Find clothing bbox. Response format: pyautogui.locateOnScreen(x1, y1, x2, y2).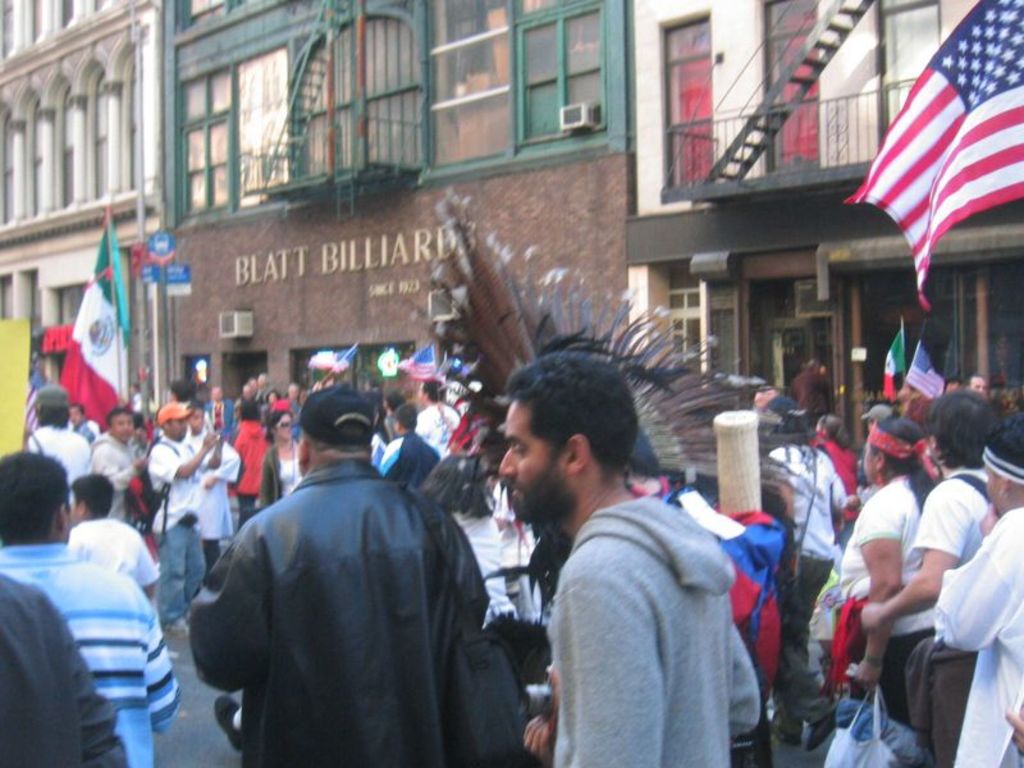
pyautogui.locateOnScreen(922, 498, 1023, 767).
